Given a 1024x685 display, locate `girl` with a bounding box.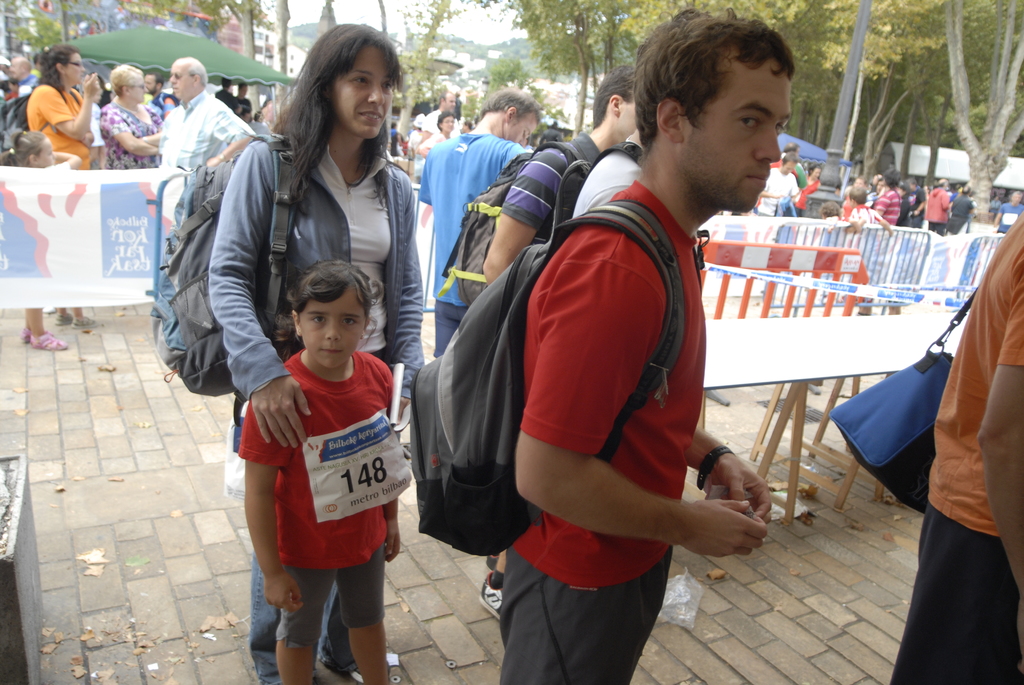
Located: [241,262,399,684].
